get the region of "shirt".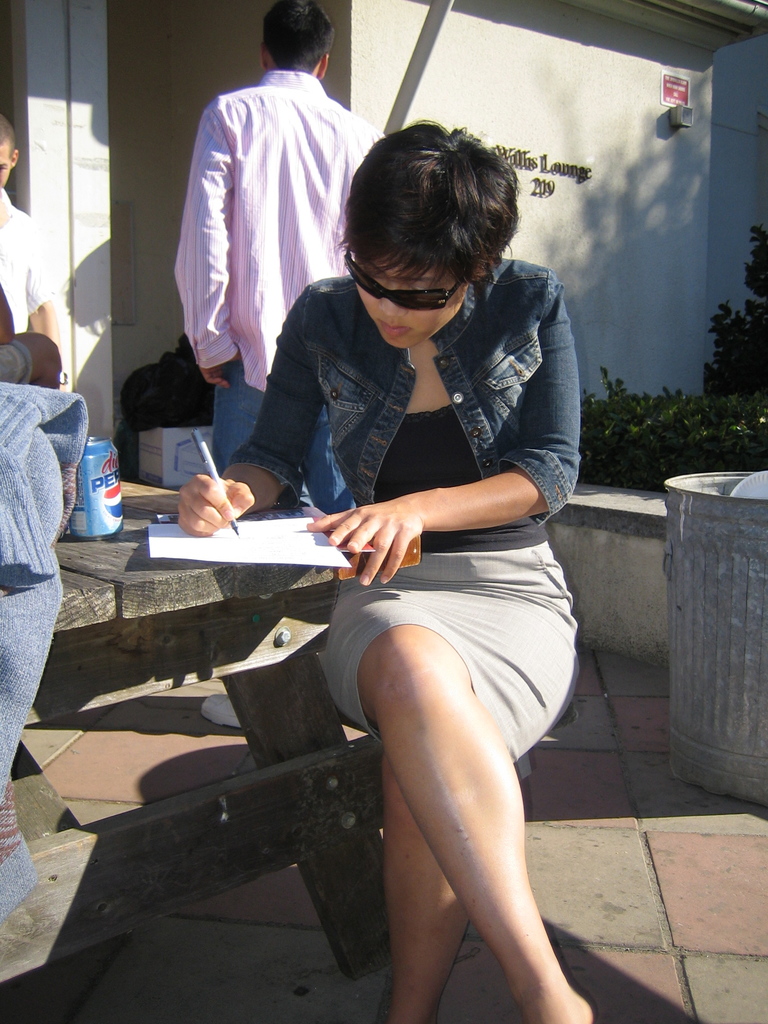
left=187, top=74, right=369, bottom=371.
